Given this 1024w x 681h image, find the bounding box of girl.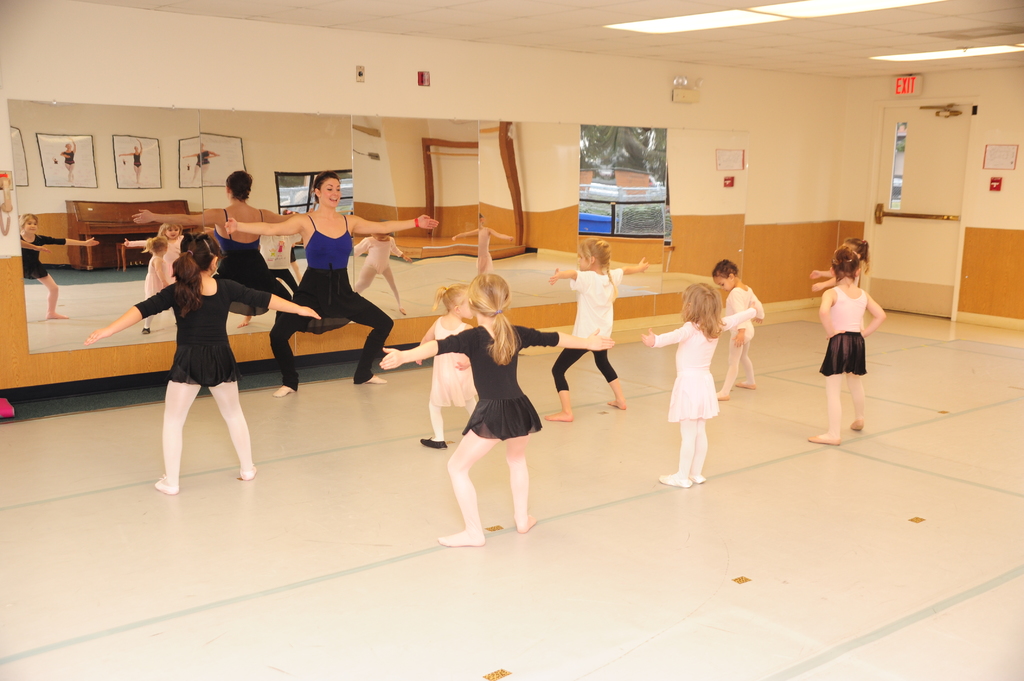
left=807, top=242, right=888, bottom=445.
